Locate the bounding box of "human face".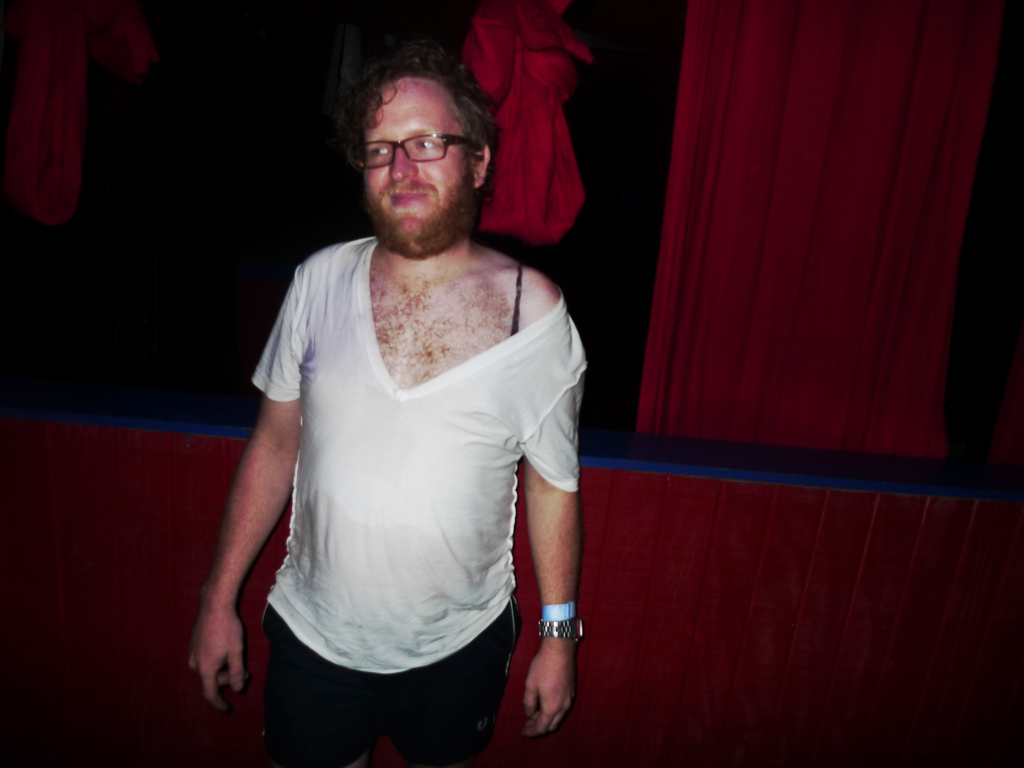
Bounding box: {"left": 364, "top": 79, "right": 475, "bottom": 244}.
